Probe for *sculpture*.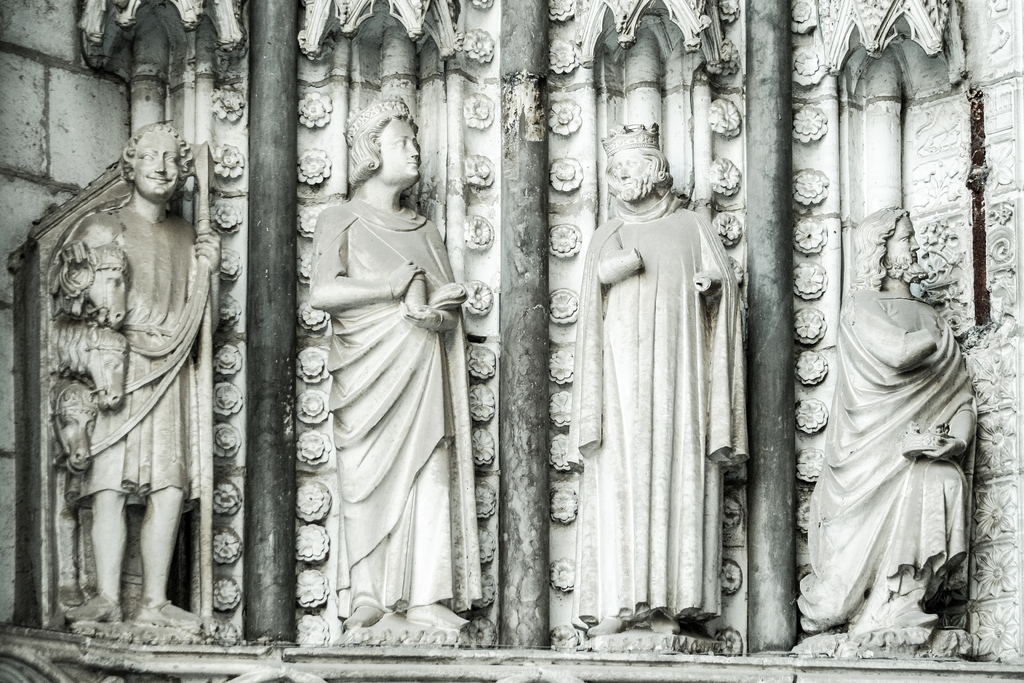
Probe result: l=483, t=578, r=495, b=612.
